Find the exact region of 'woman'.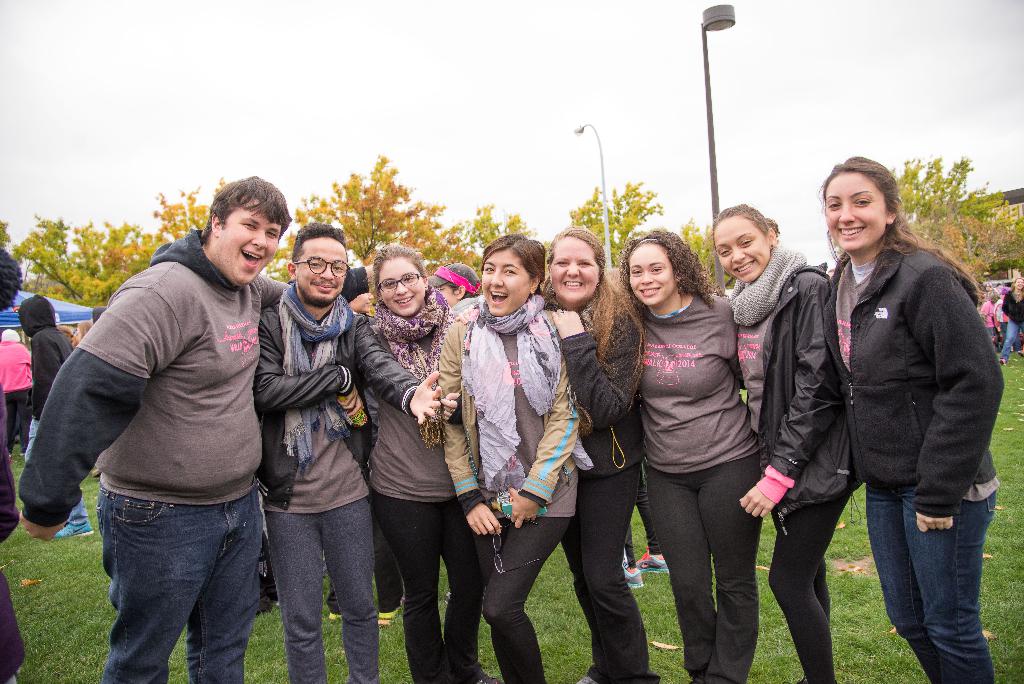
Exact region: {"left": 606, "top": 221, "right": 781, "bottom": 672}.
